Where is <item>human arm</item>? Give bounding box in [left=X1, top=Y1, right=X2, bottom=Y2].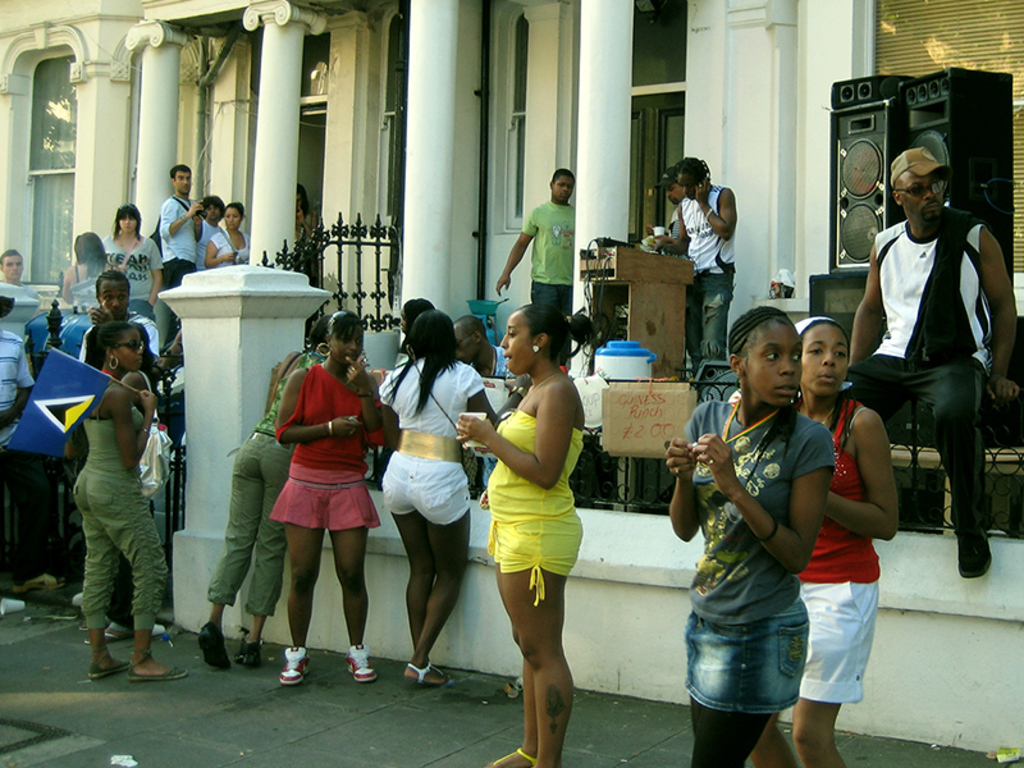
[left=384, top=357, right=411, bottom=439].
